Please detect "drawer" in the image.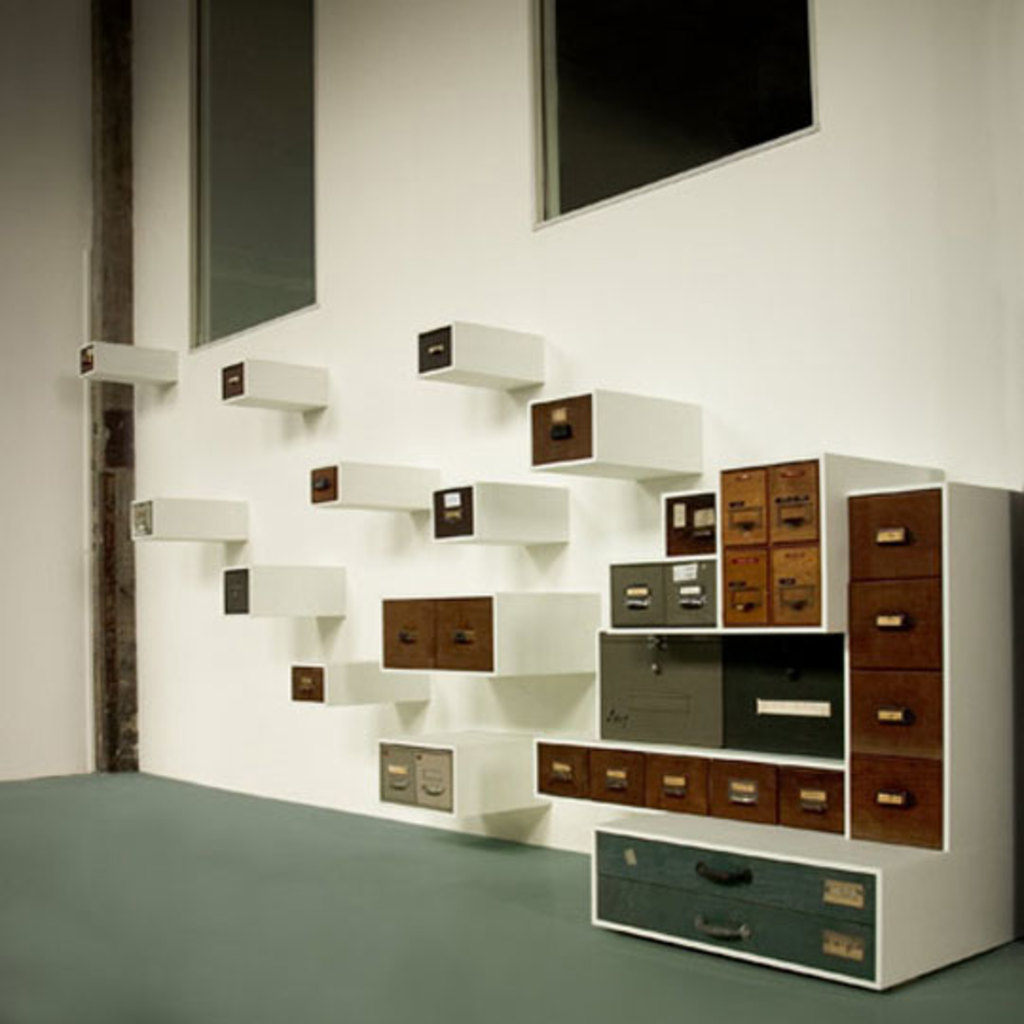
crop(641, 749, 705, 814).
